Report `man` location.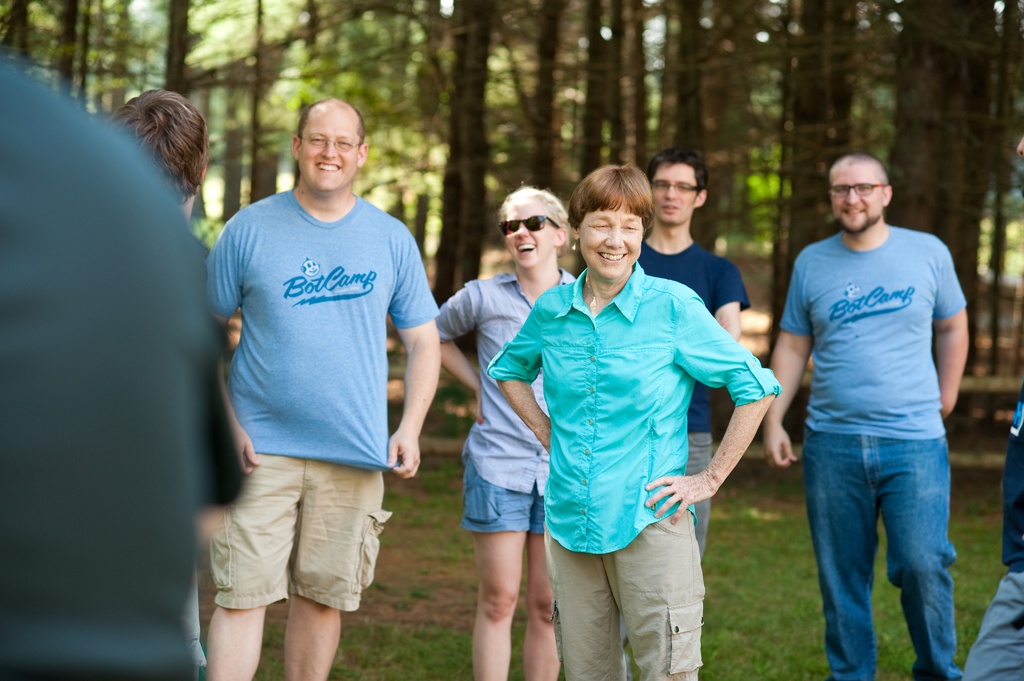
Report: (x1=630, y1=148, x2=751, y2=566).
